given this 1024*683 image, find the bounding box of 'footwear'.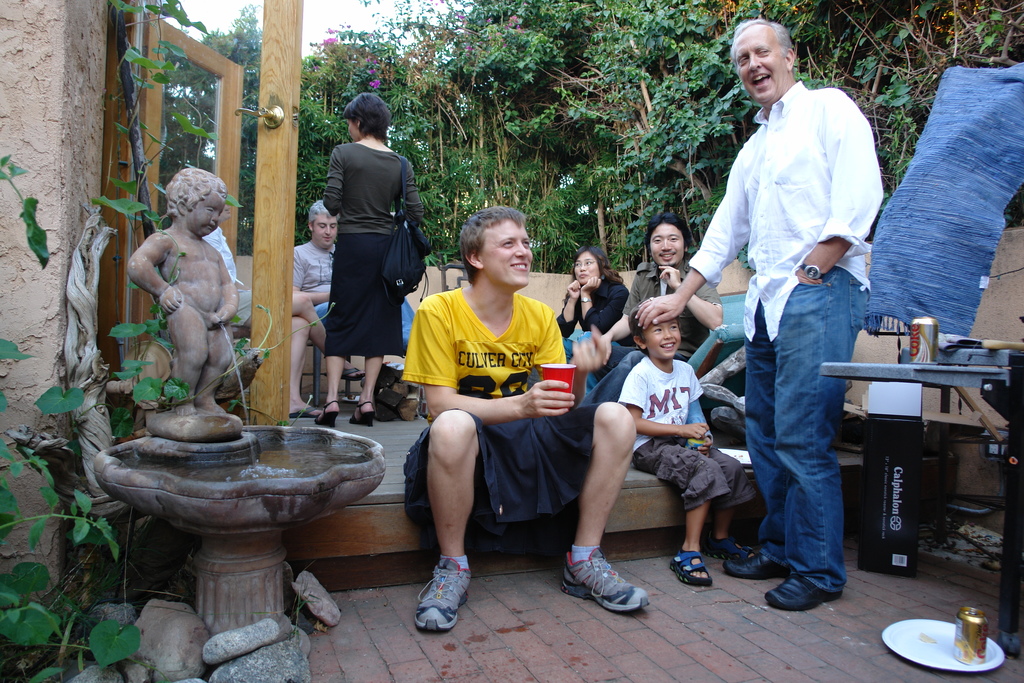
[714,537,743,557].
